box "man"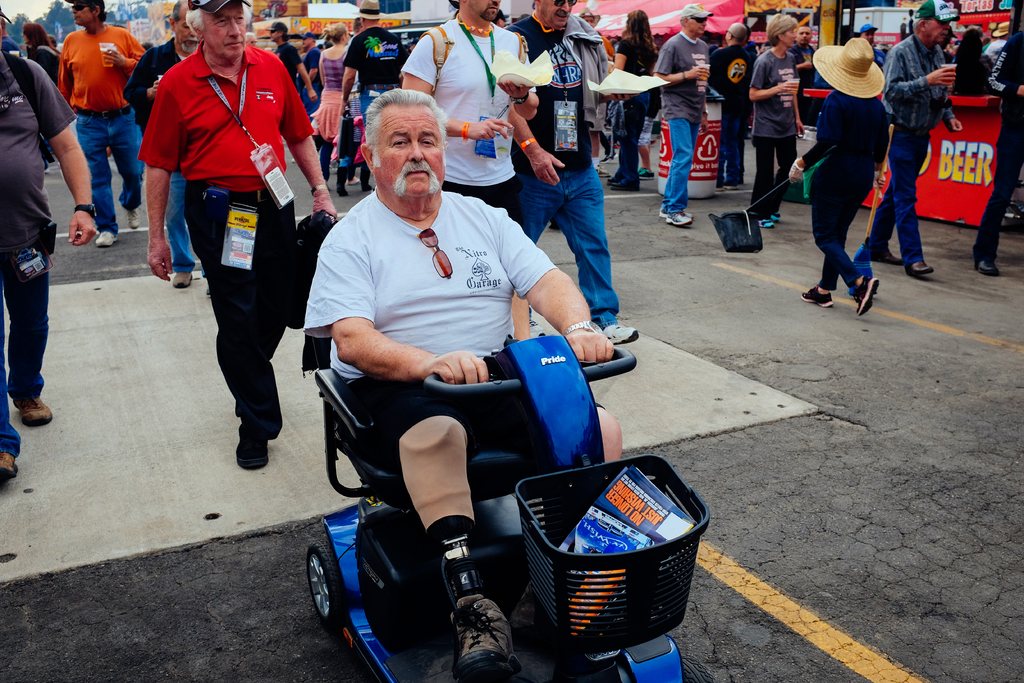
{"left": 652, "top": 0, "right": 712, "bottom": 231}
